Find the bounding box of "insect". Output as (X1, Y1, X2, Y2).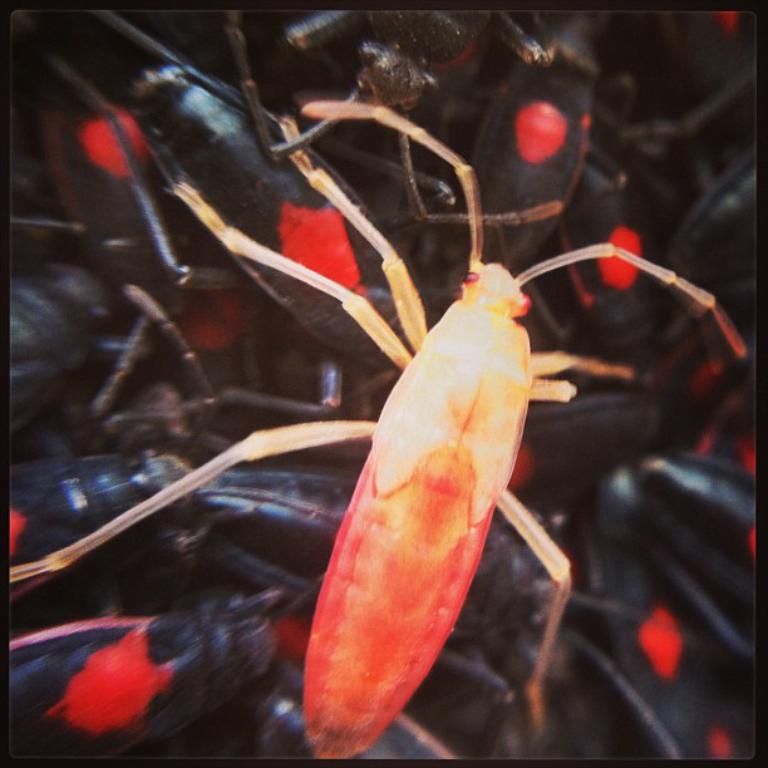
(10, 105, 748, 765).
